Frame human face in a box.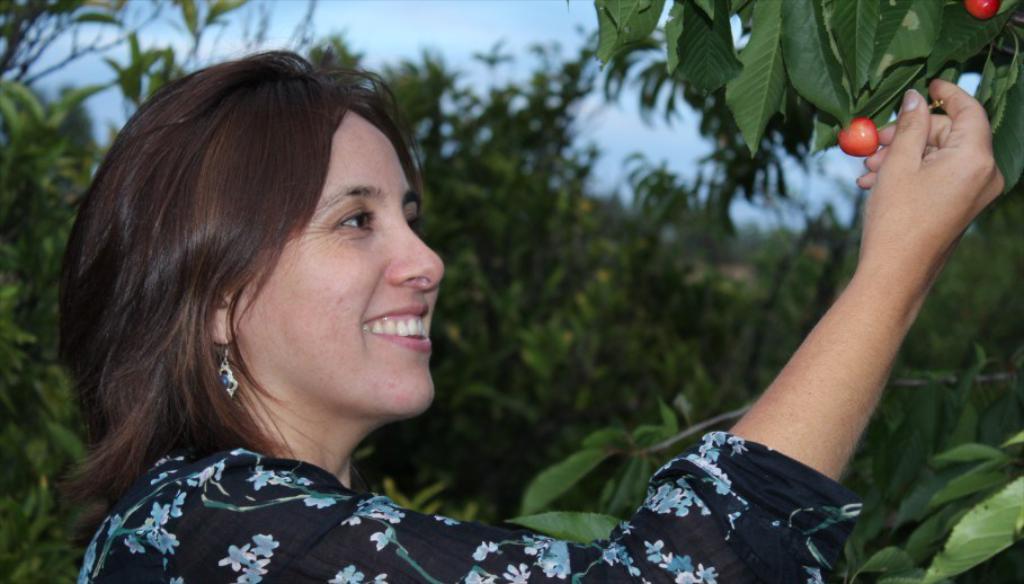
(235, 110, 447, 421).
